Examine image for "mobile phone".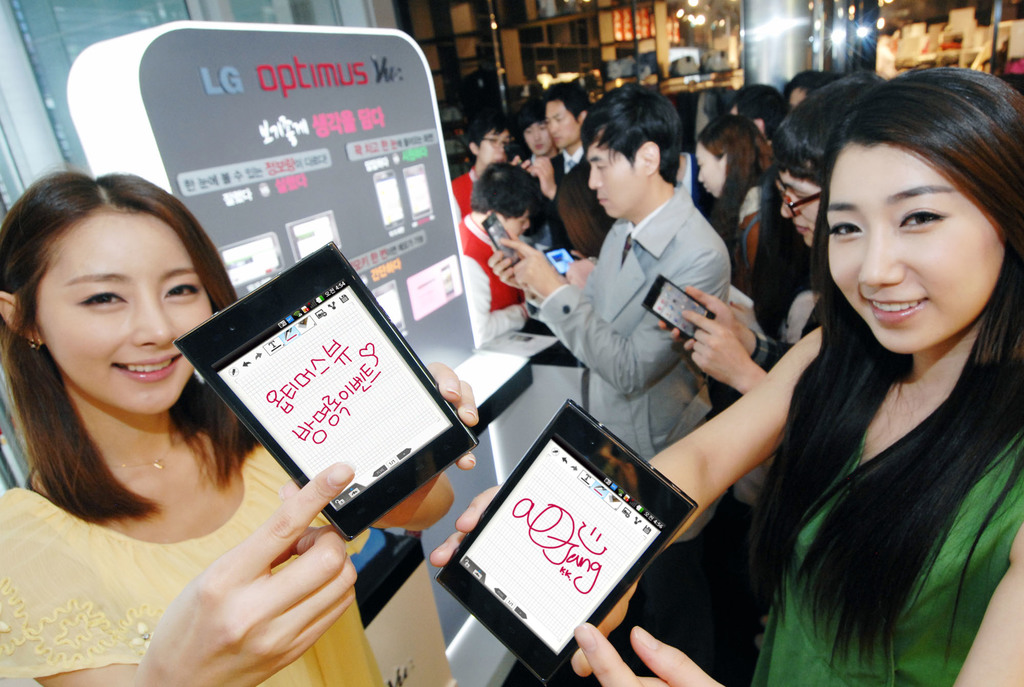
Examination result: bbox(371, 170, 404, 231).
